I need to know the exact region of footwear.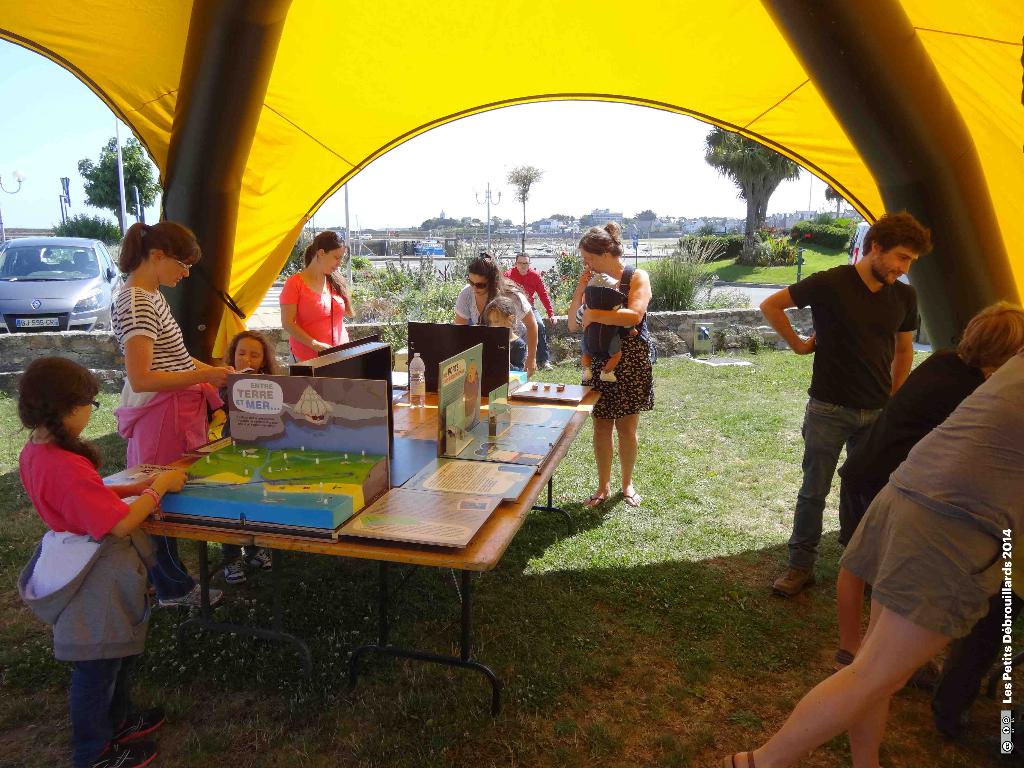
Region: [159, 582, 226, 610].
